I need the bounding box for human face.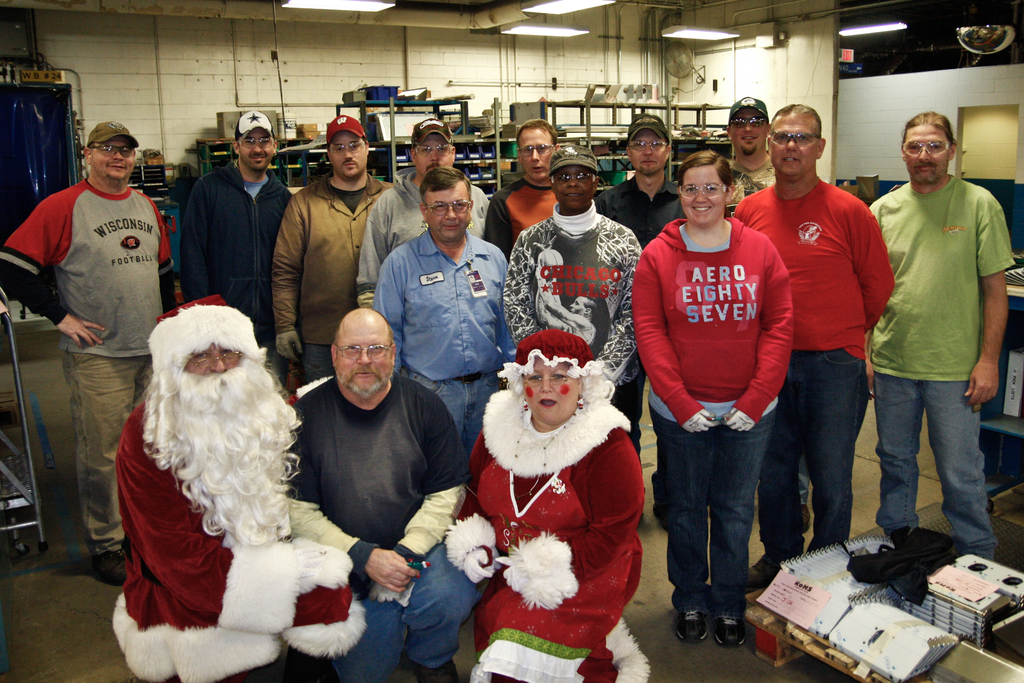
Here it is: BBox(517, 133, 553, 179).
